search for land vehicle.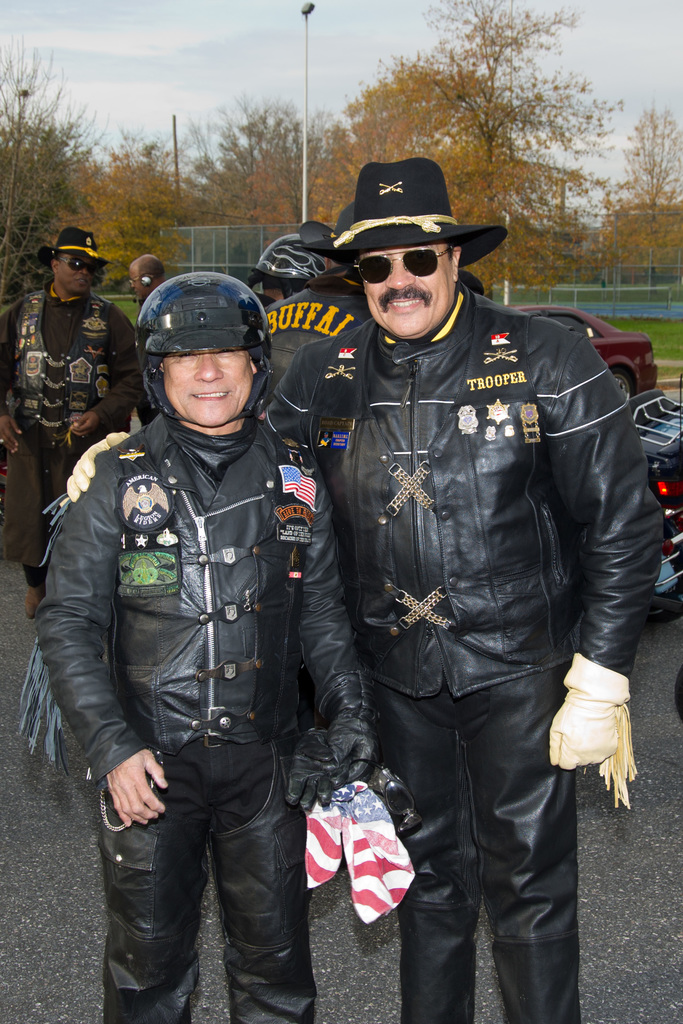
Found at box=[507, 304, 655, 398].
